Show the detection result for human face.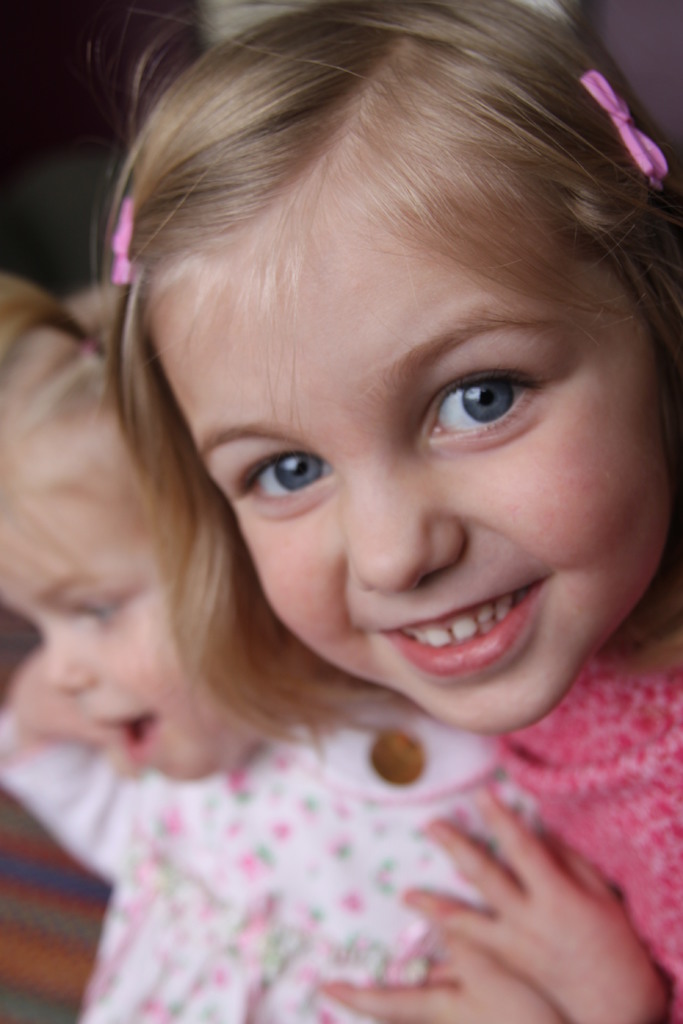
crop(0, 442, 253, 781).
